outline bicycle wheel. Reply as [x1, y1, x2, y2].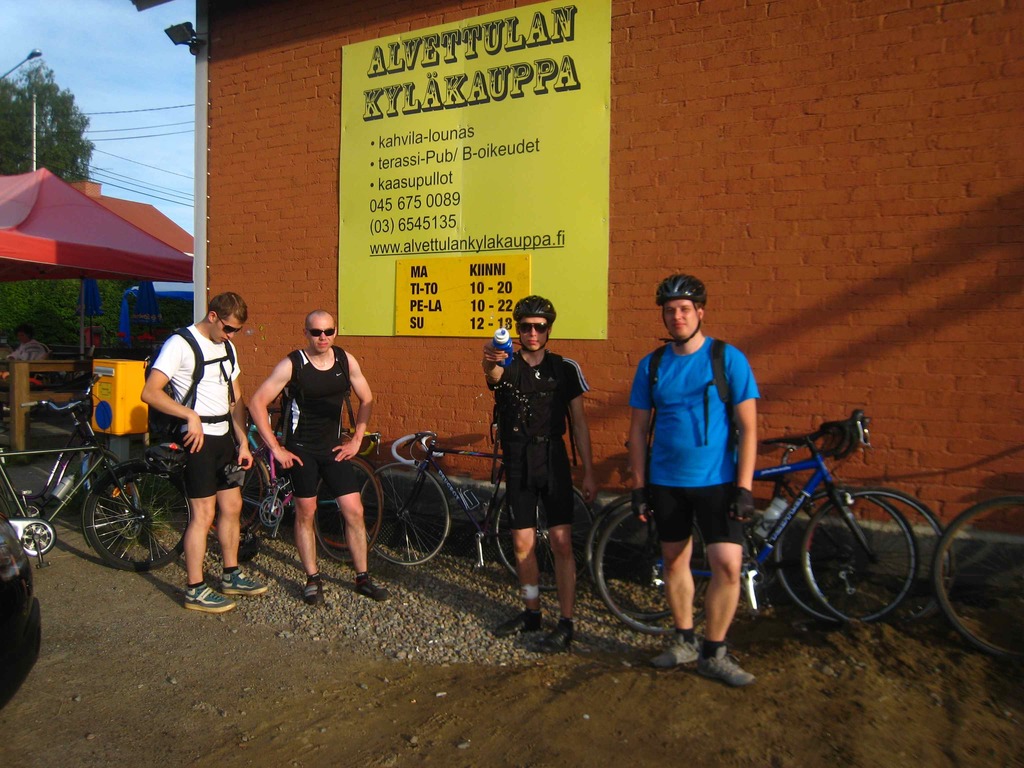
[178, 439, 269, 536].
